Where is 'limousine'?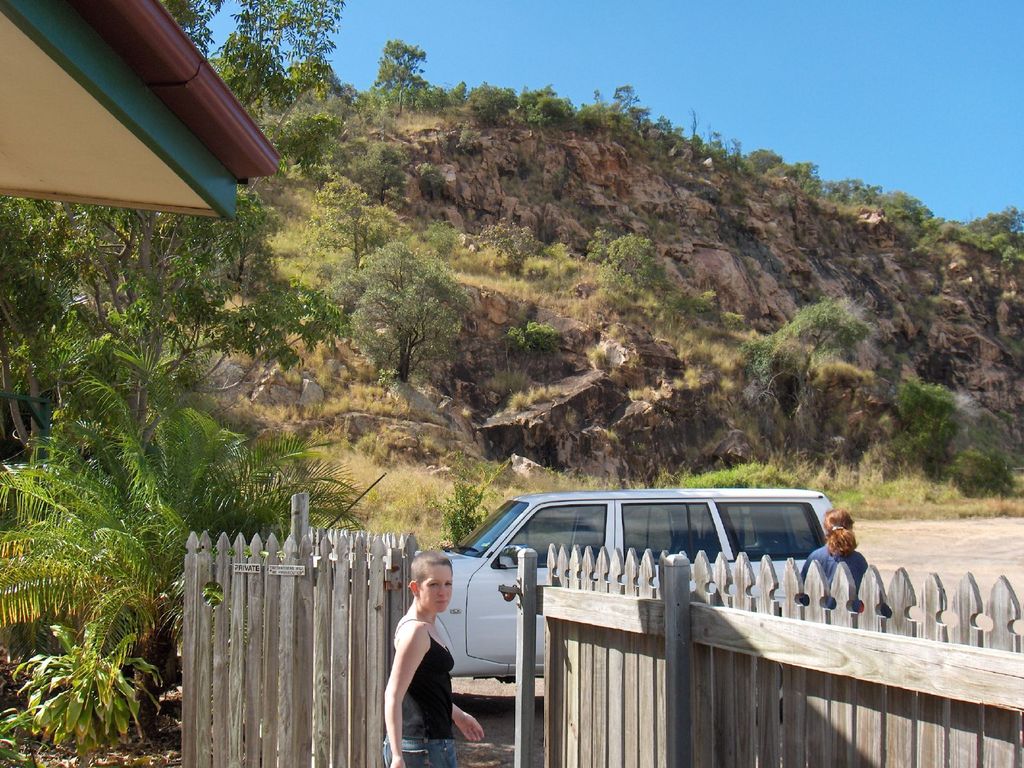
356 495 893 691.
